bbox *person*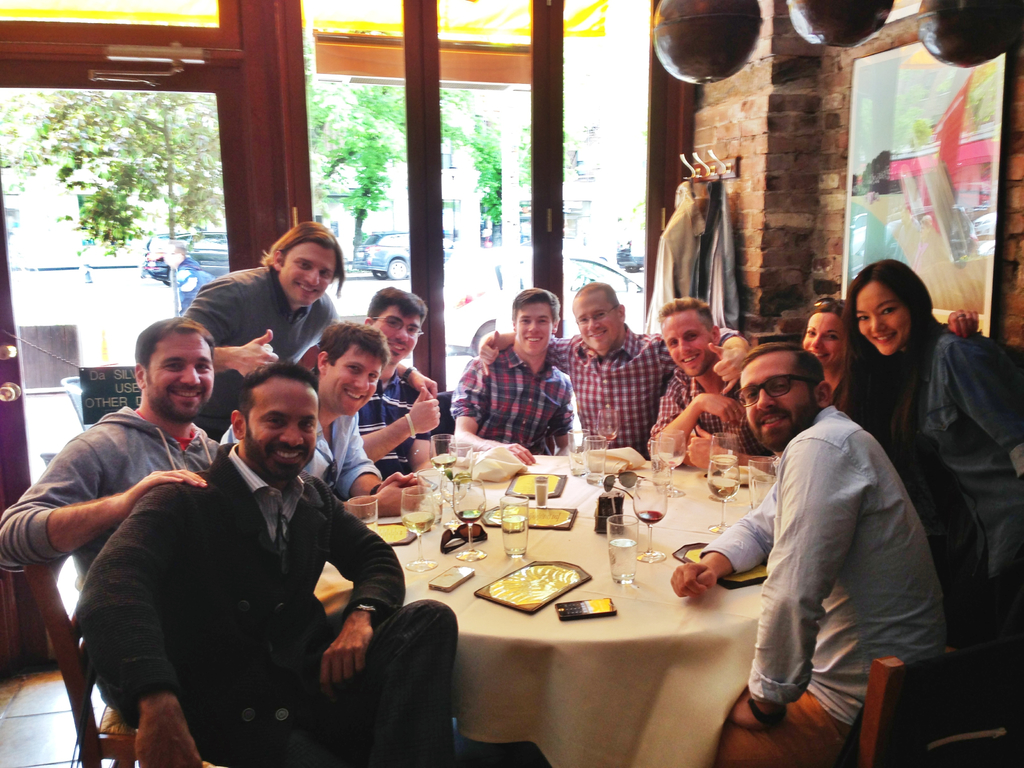
x1=0 y1=314 x2=221 y2=589
